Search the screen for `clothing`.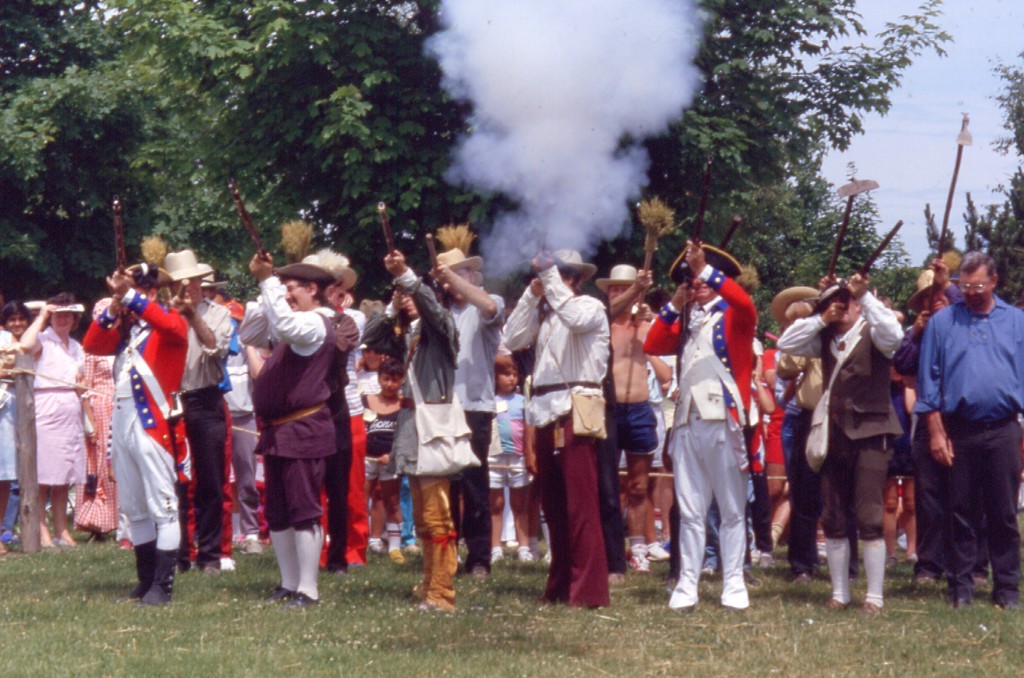
Found at [left=20, top=330, right=93, bottom=488].
